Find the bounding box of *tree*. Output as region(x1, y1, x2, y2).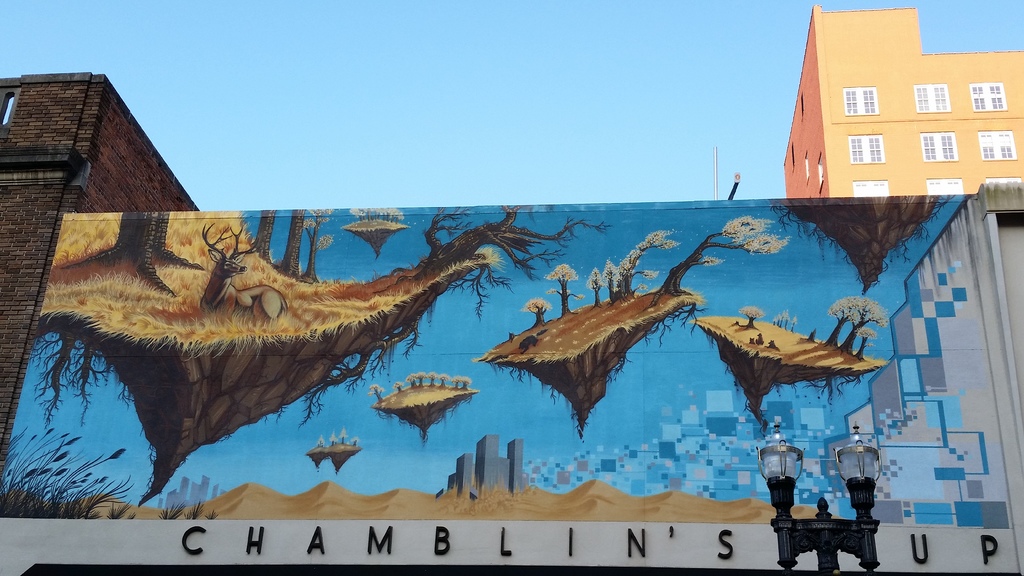
region(845, 298, 891, 358).
